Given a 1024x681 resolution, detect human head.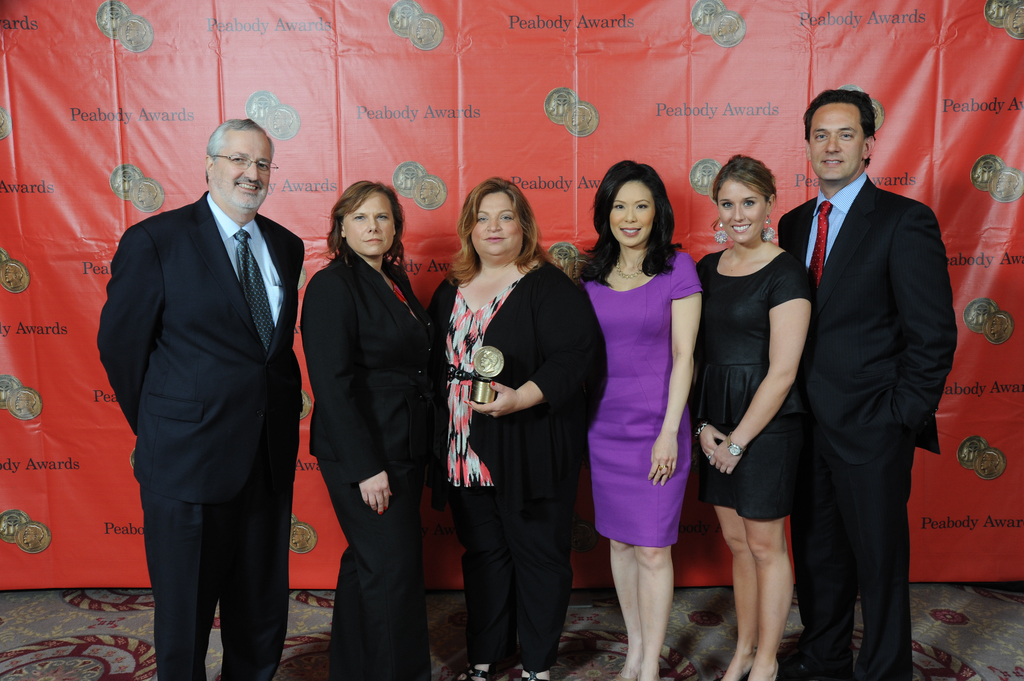
rect(1013, 3, 1023, 29).
